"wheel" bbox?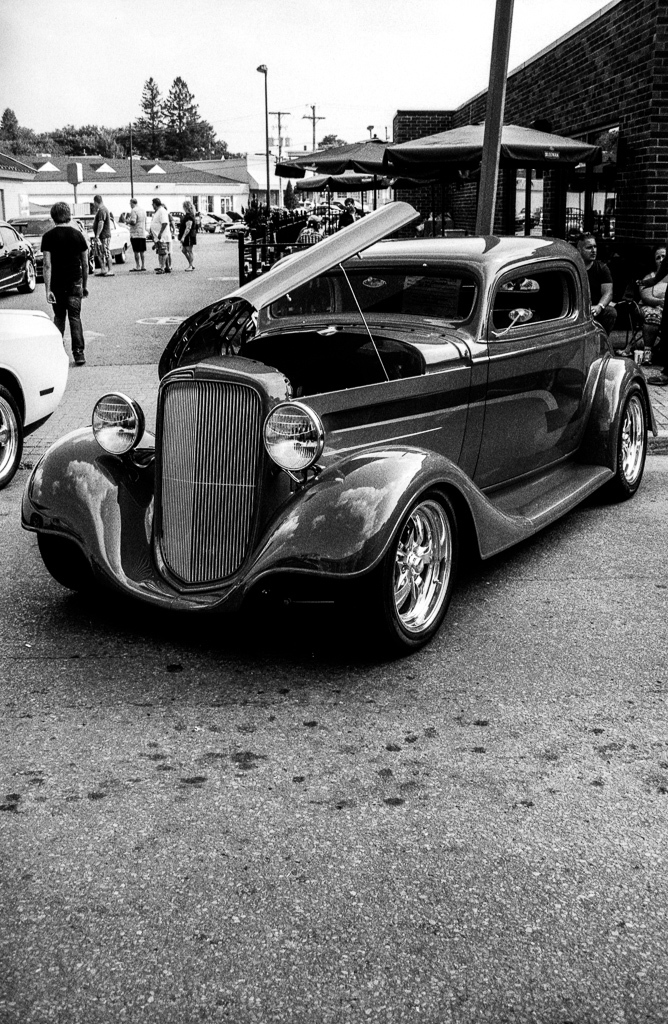
bbox=[596, 388, 646, 512]
